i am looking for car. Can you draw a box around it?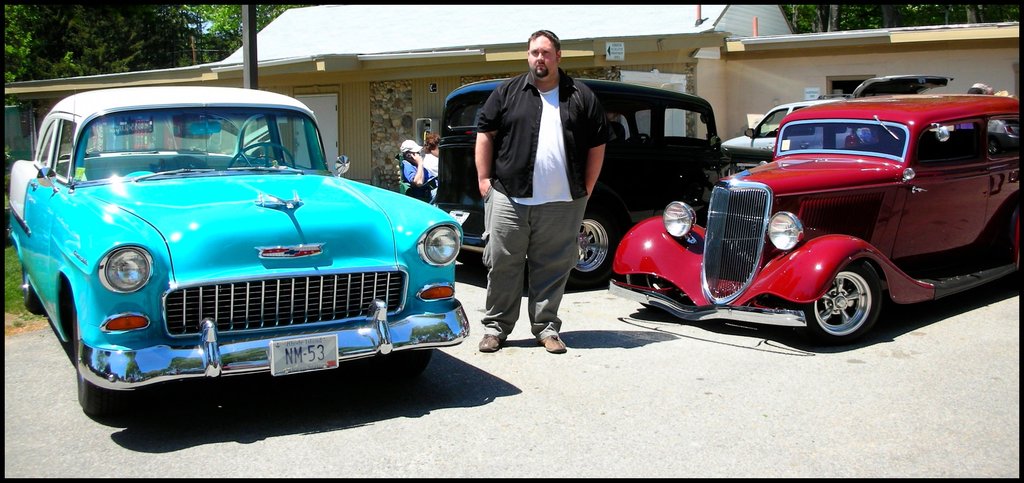
Sure, the bounding box is 610/94/1023/350.
